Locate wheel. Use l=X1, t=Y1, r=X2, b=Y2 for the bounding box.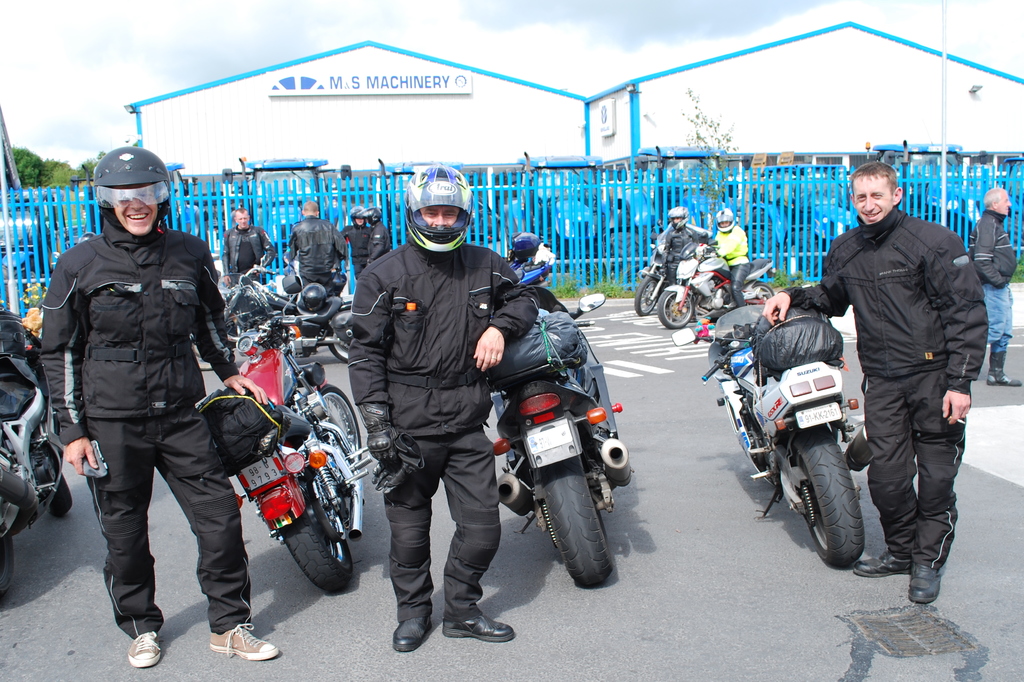
l=743, t=276, r=776, b=306.
